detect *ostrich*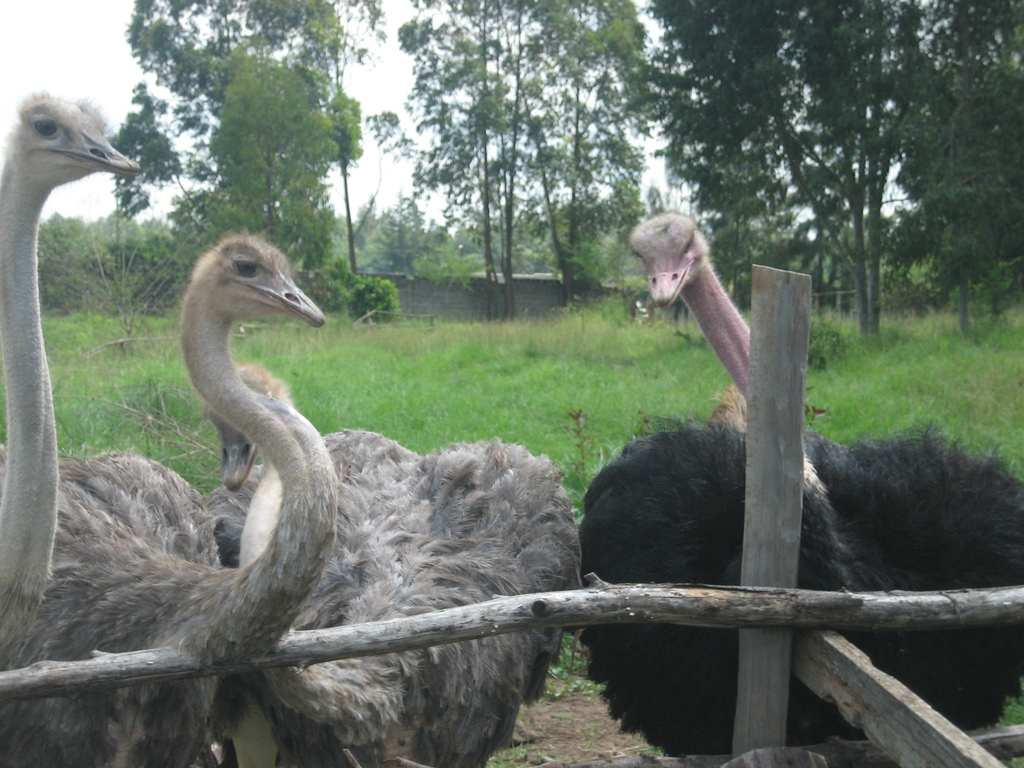
region(200, 364, 586, 767)
